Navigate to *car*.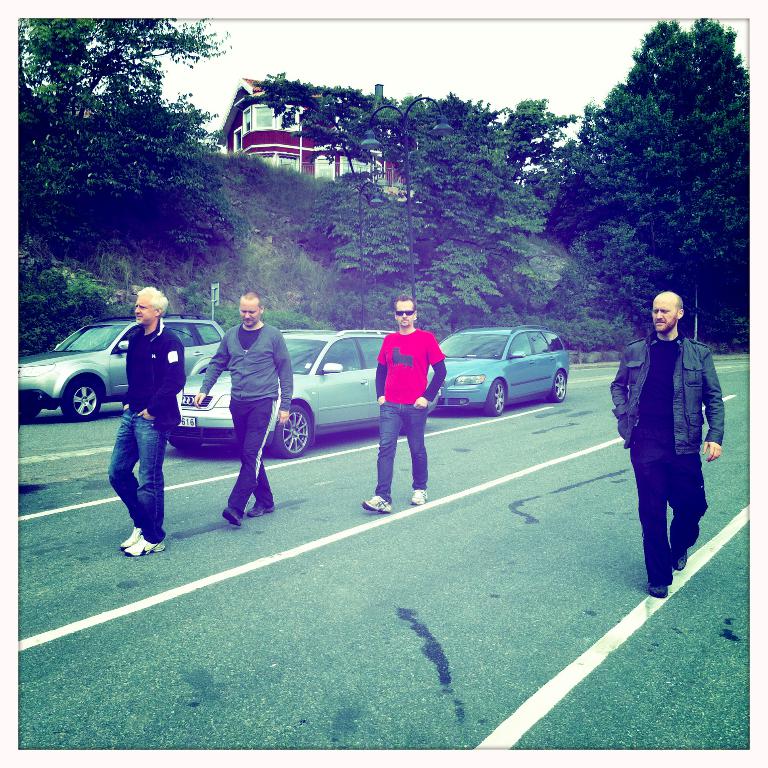
Navigation target: region(167, 326, 395, 457).
